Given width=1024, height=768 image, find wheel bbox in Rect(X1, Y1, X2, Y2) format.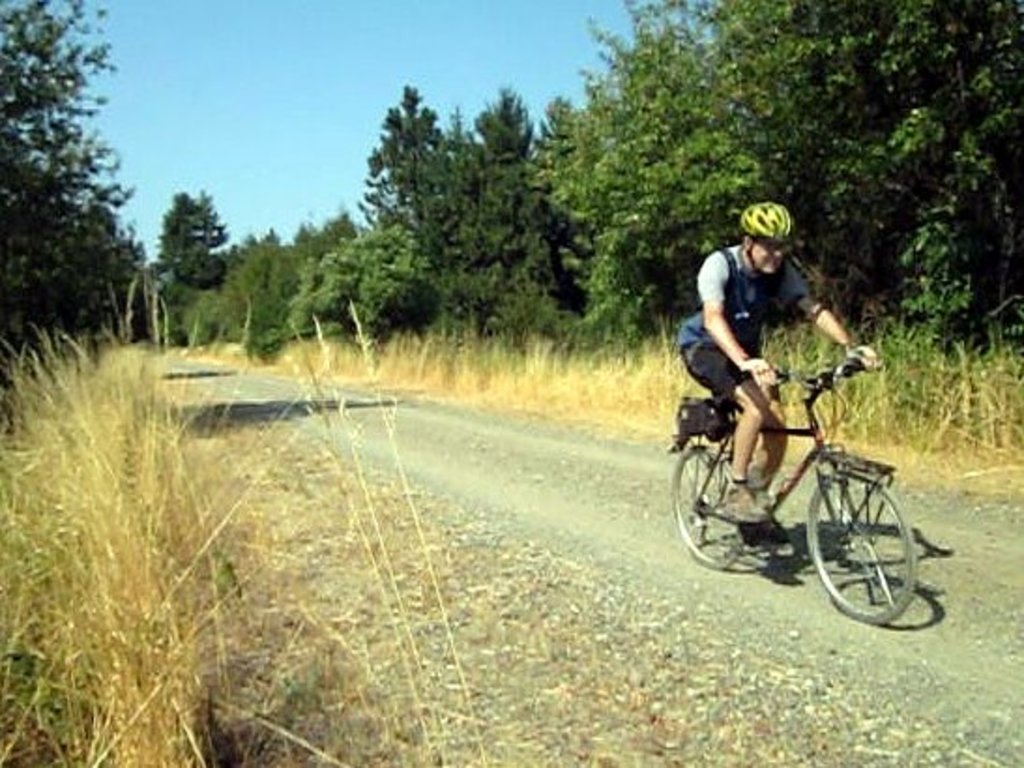
Rect(792, 489, 945, 633).
